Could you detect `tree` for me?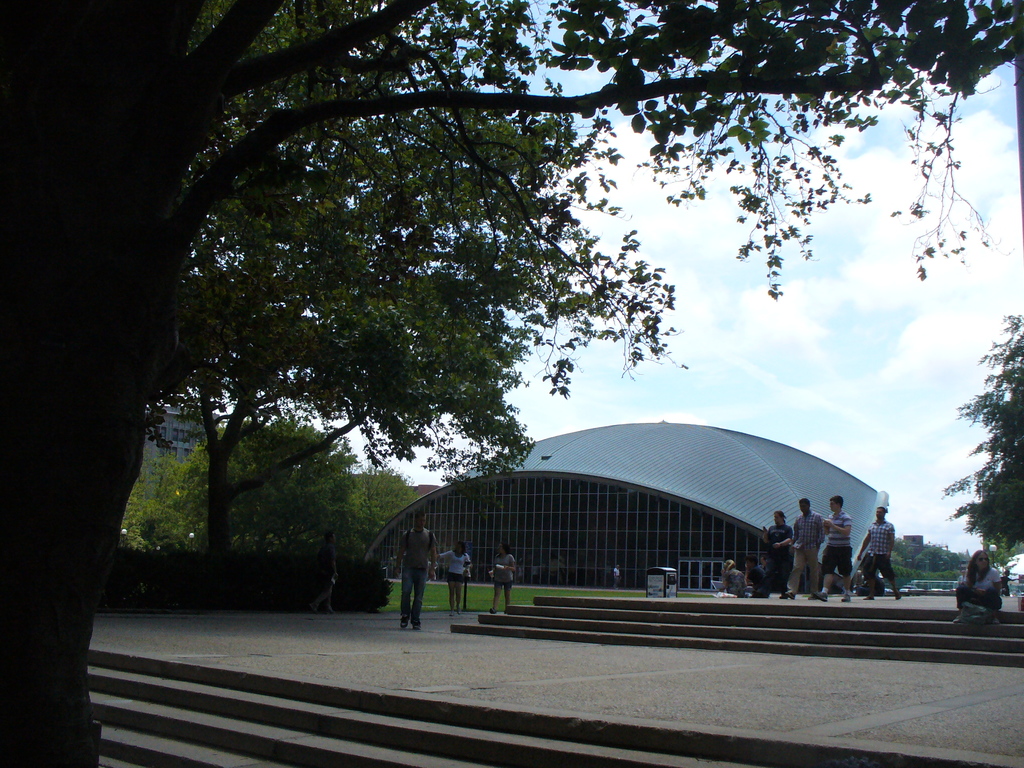
Detection result: x1=115 y1=0 x2=699 y2=595.
